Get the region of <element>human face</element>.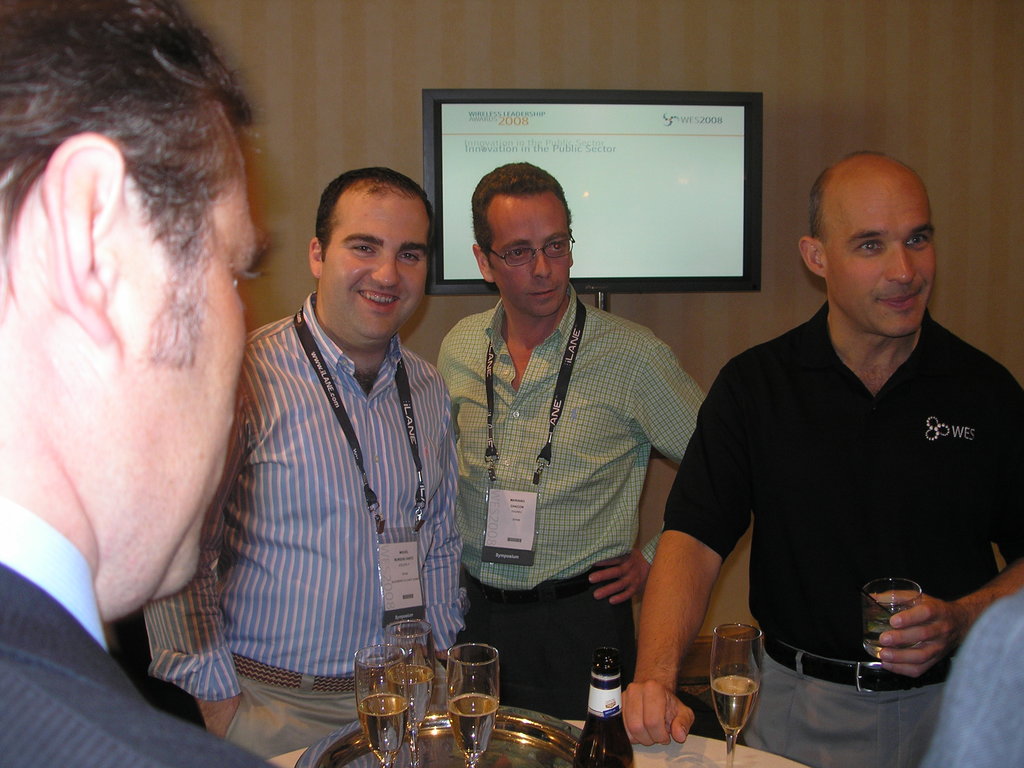
<bbox>830, 193, 938, 338</bbox>.
